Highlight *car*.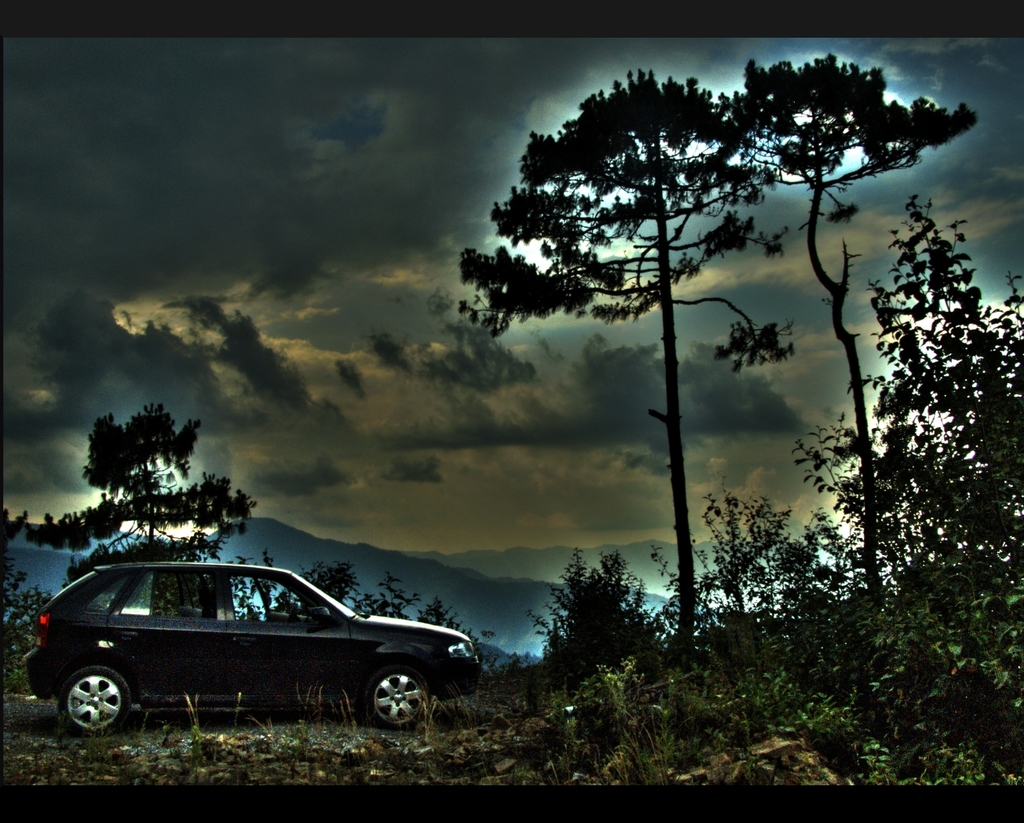
Highlighted region: BBox(24, 562, 484, 735).
